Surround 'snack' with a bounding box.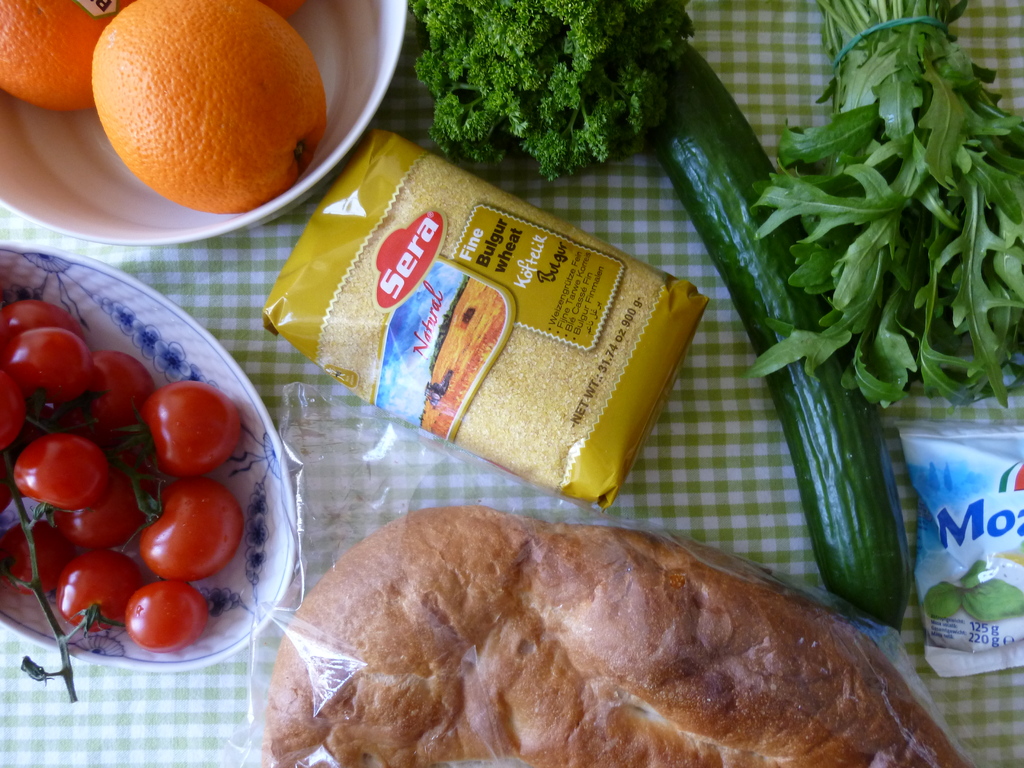
(x1=262, y1=500, x2=960, y2=767).
